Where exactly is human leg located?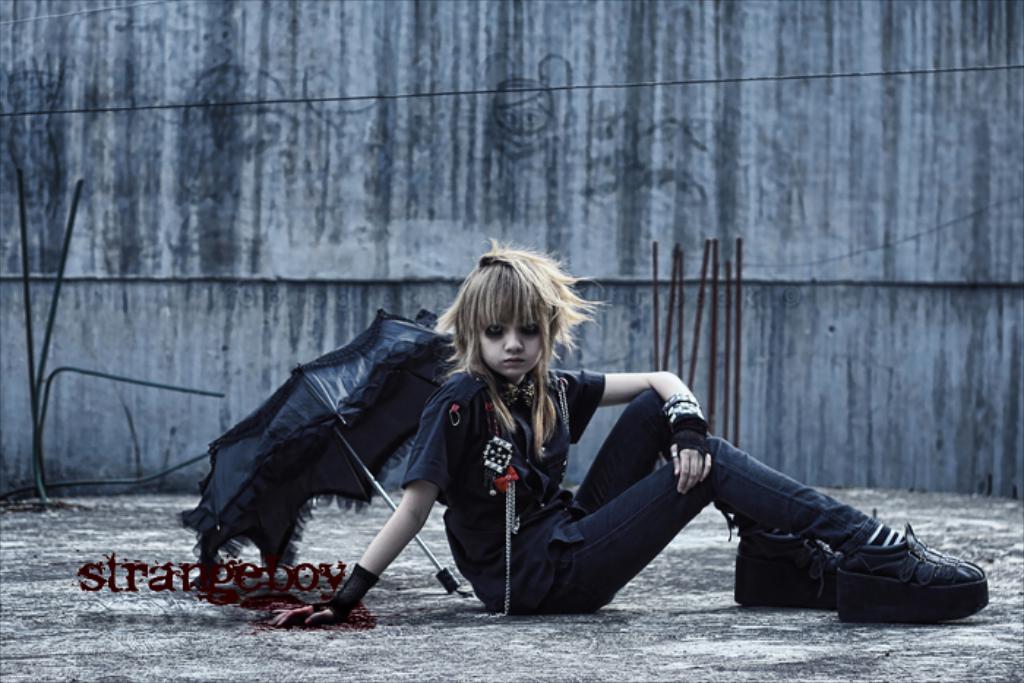
Its bounding box is [581,404,844,613].
